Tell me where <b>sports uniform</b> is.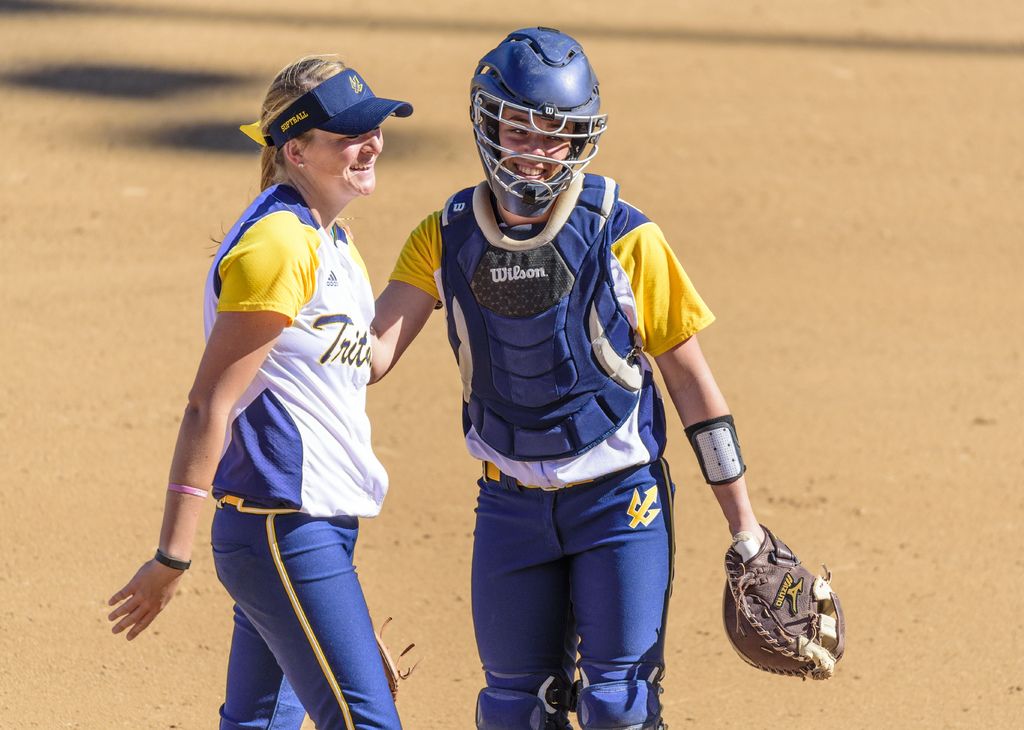
<b>sports uniform</b> is at crop(209, 170, 401, 729).
